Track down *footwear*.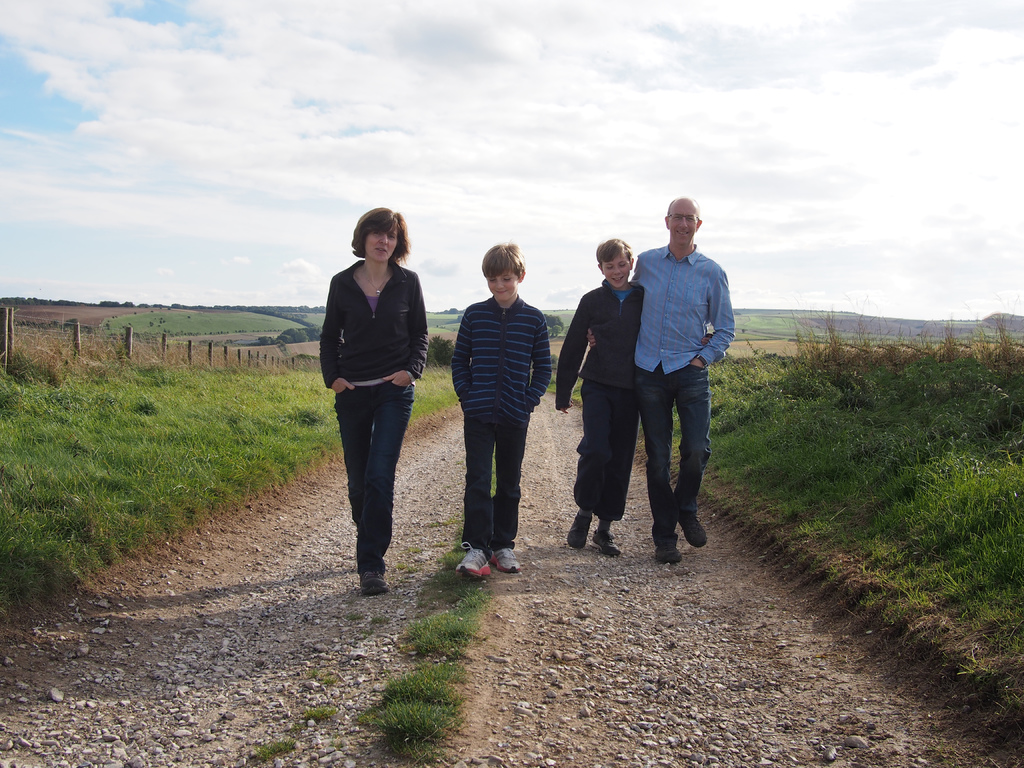
Tracked to rect(491, 541, 523, 574).
